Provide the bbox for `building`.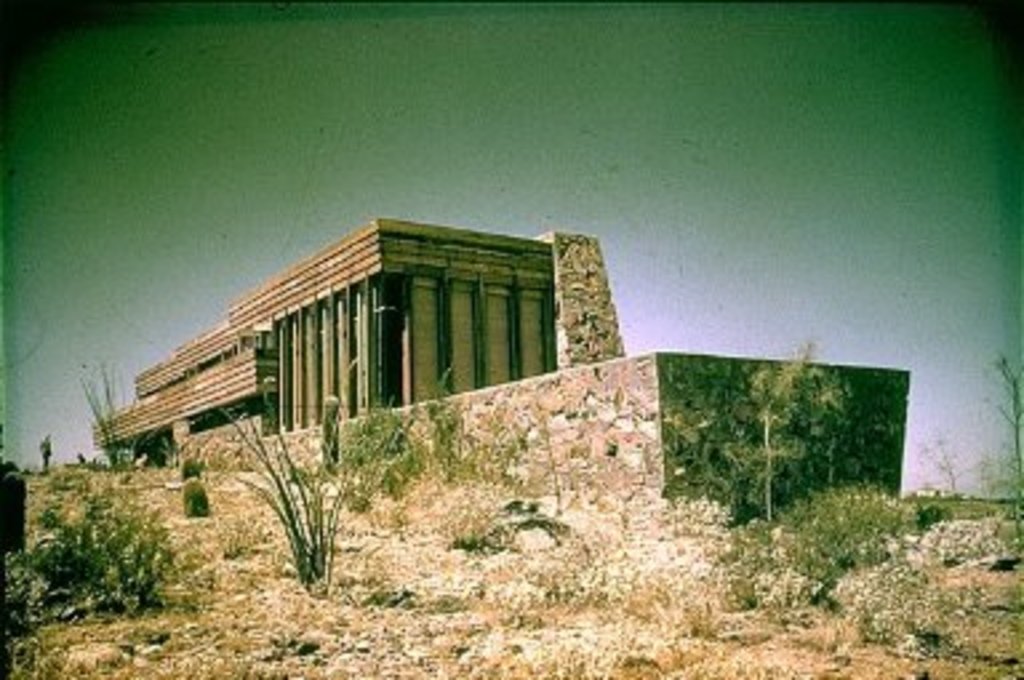
[left=91, top=216, right=563, bottom=464].
